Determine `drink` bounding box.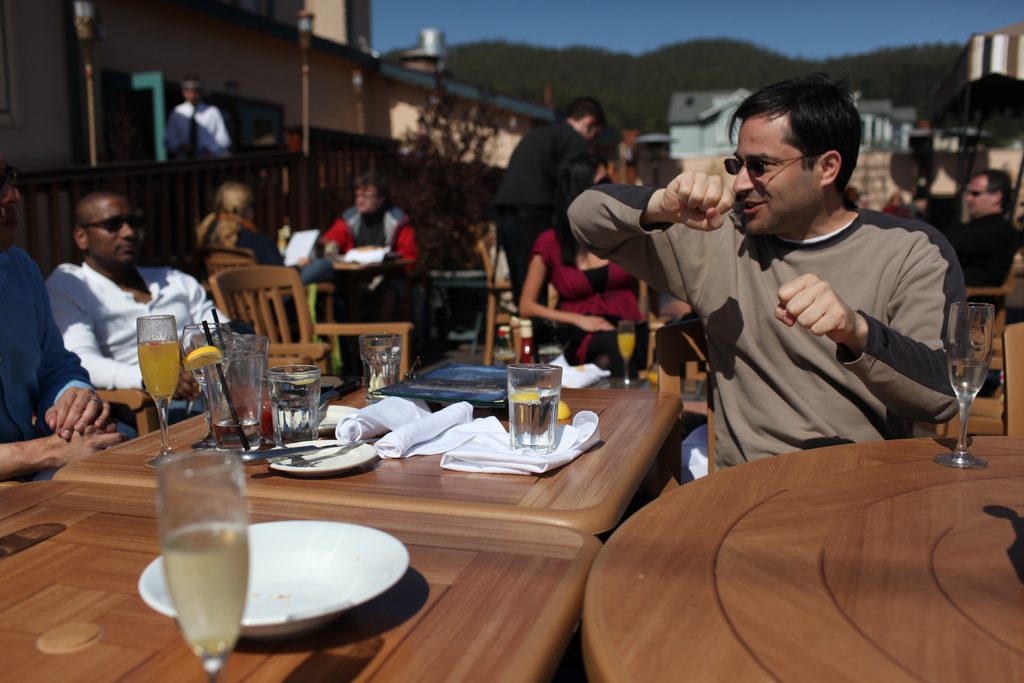
Determined: rect(355, 352, 399, 393).
